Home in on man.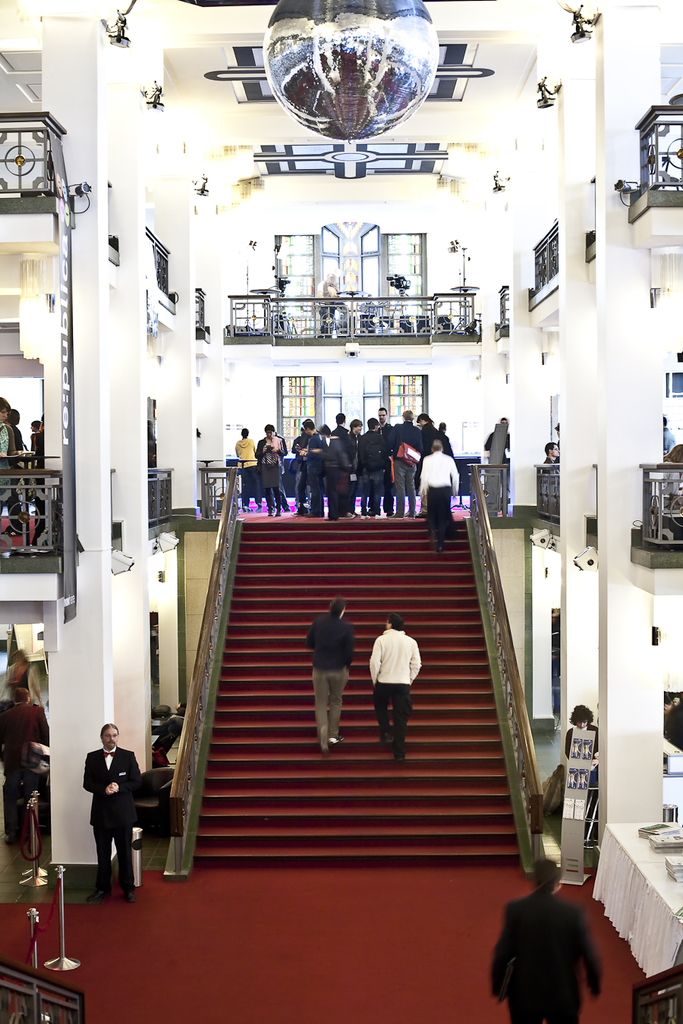
Homed in at {"x1": 0, "y1": 675, "x2": 49, "y2": 851}.
